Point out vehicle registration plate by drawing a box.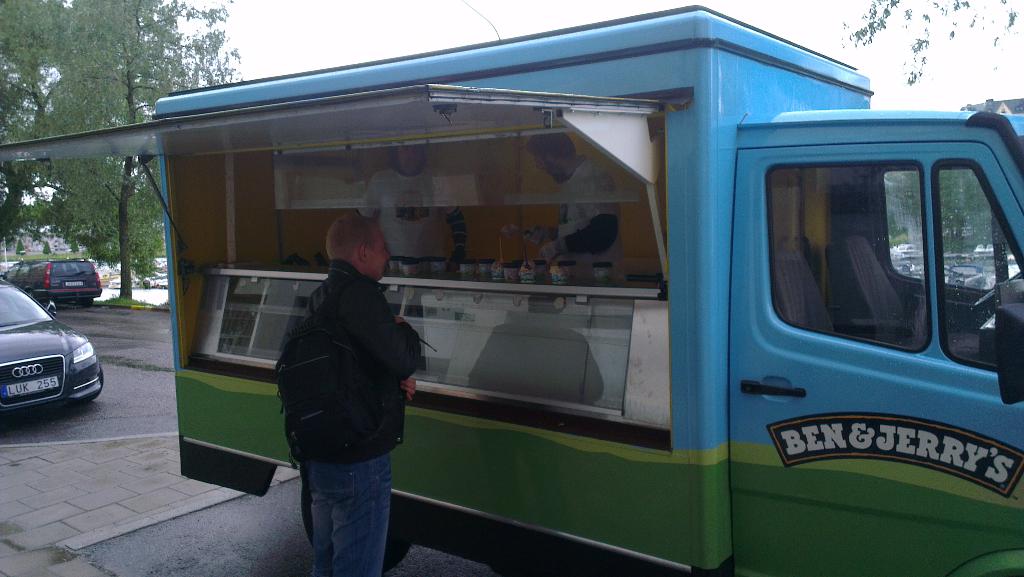
[left=1, top=376, right=60, bottom=398].
